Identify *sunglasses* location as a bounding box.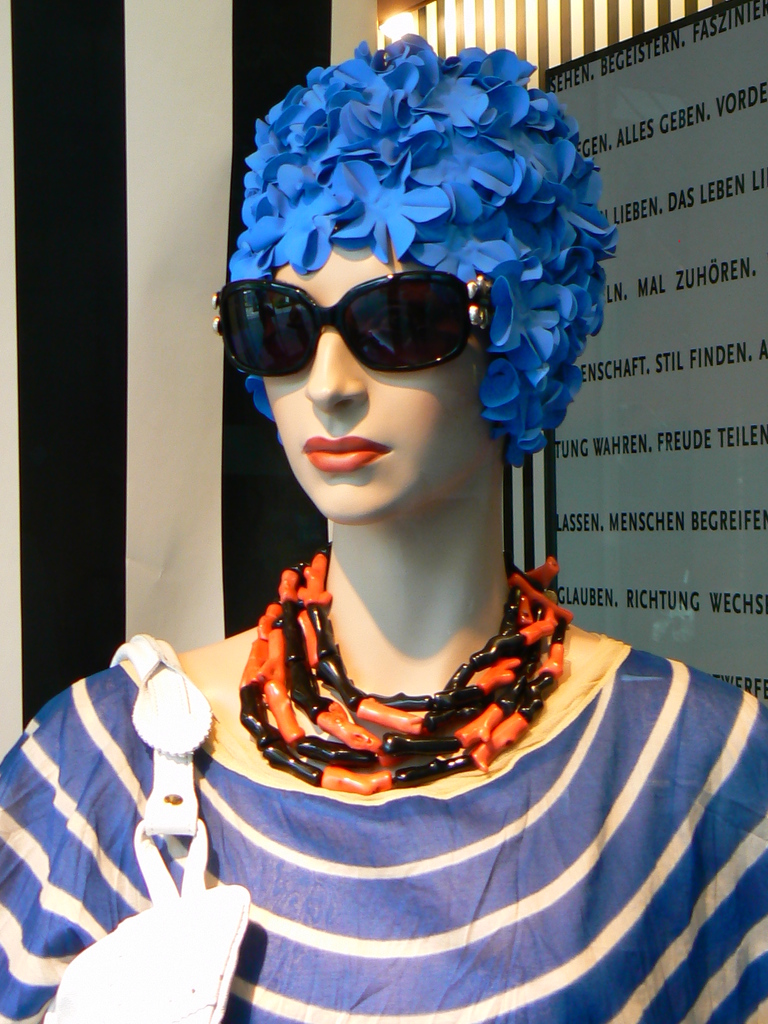
[216,266,501,379].
